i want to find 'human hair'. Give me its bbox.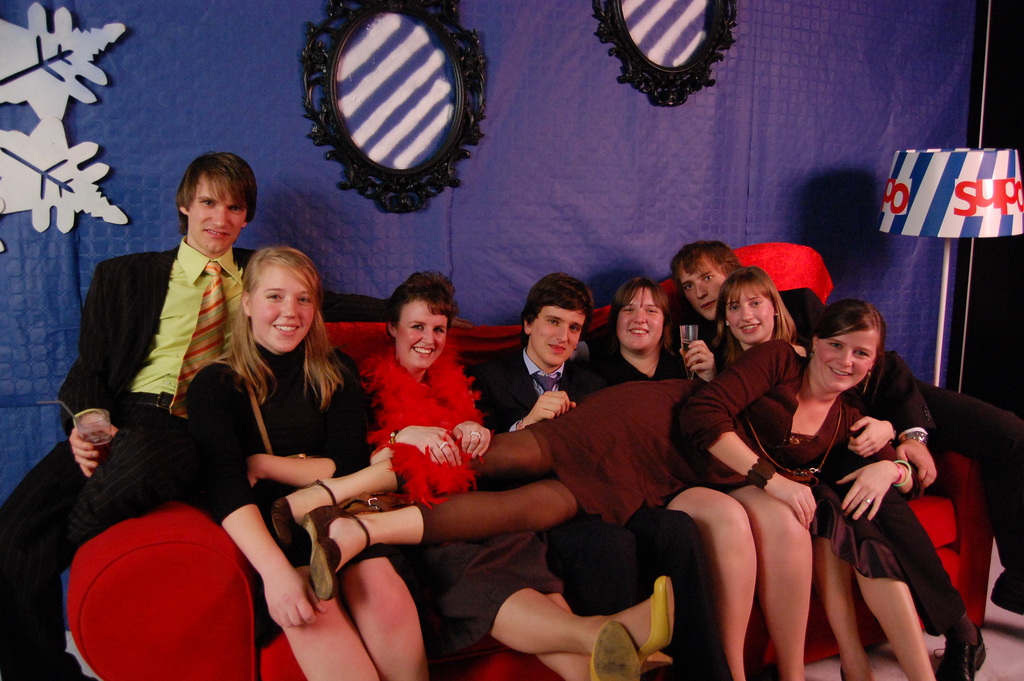
bbox=[604, 273, 677, 359].
